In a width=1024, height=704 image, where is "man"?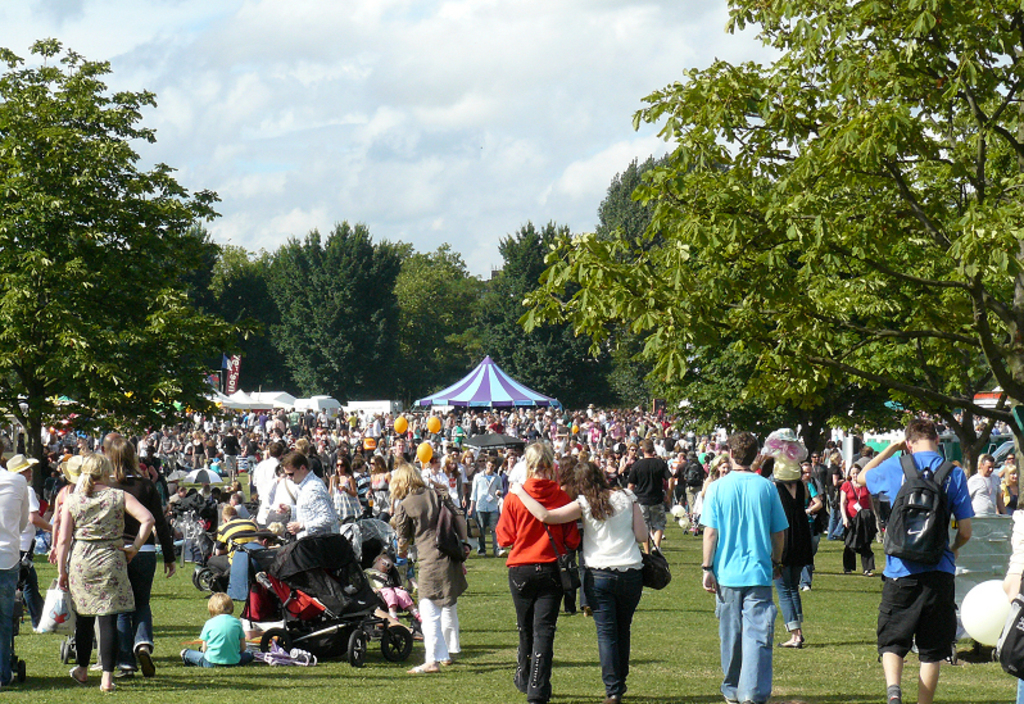
pyautogui.locateOnScreen(715, 448, 819, 692).
